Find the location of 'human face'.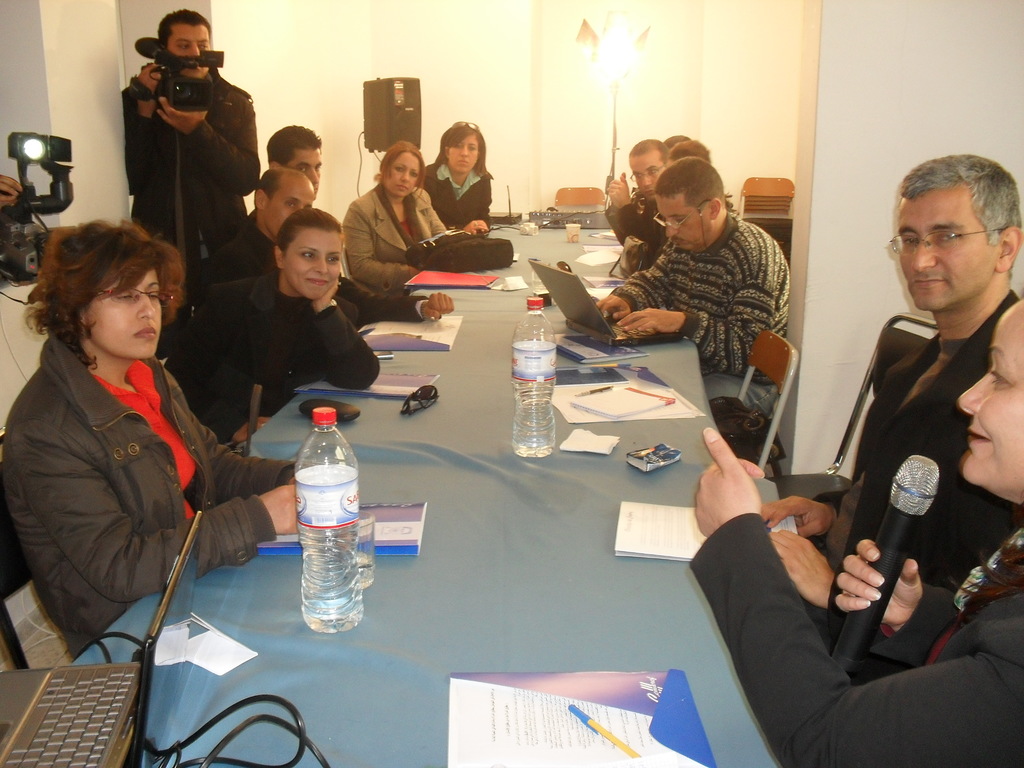
Location: region(261, 178, 316, 244).
